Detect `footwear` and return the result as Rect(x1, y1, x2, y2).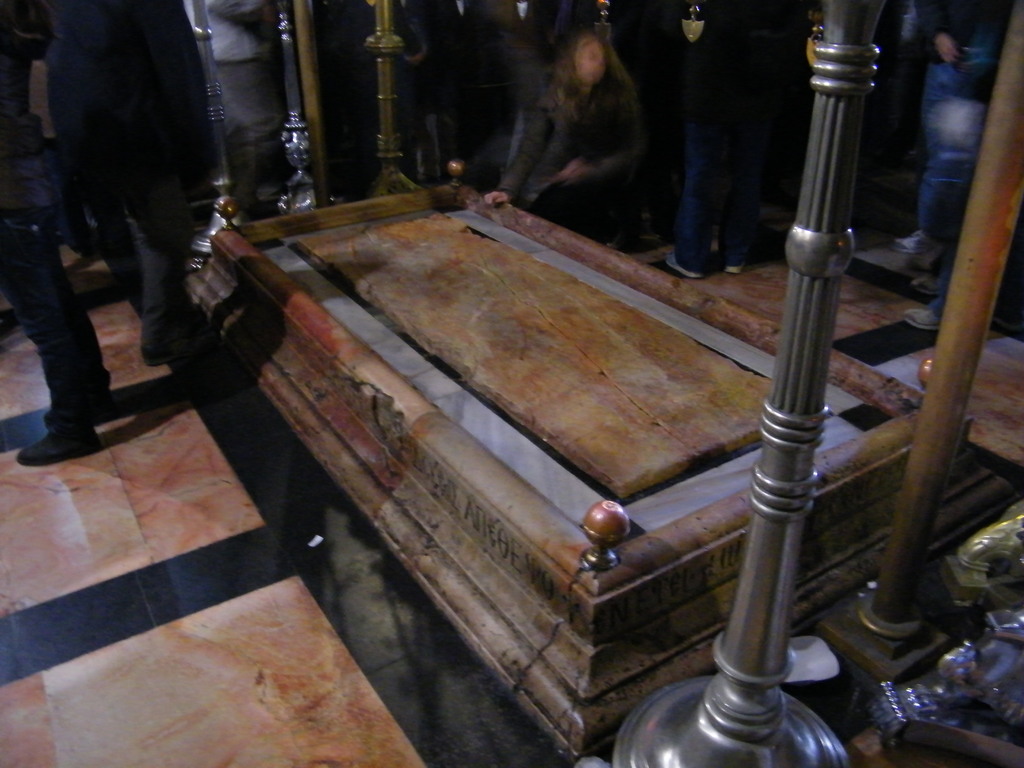
Rect(888, 229, 932, 254).
